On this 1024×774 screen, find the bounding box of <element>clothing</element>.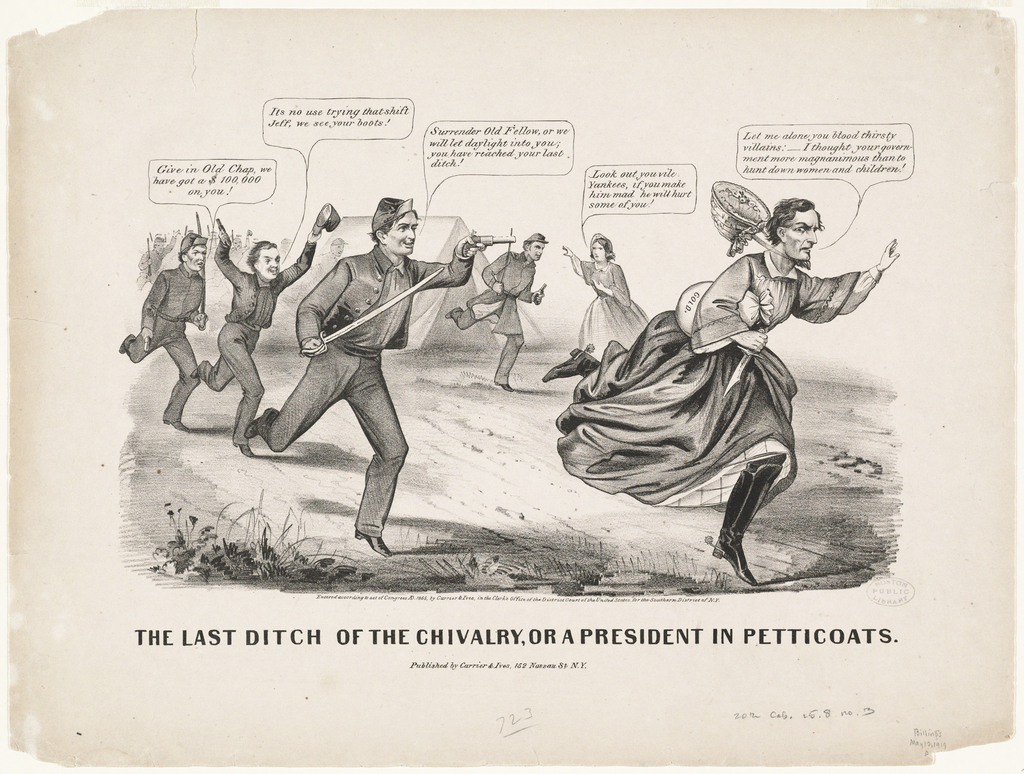
Bounding box: 129,207,222,418.
